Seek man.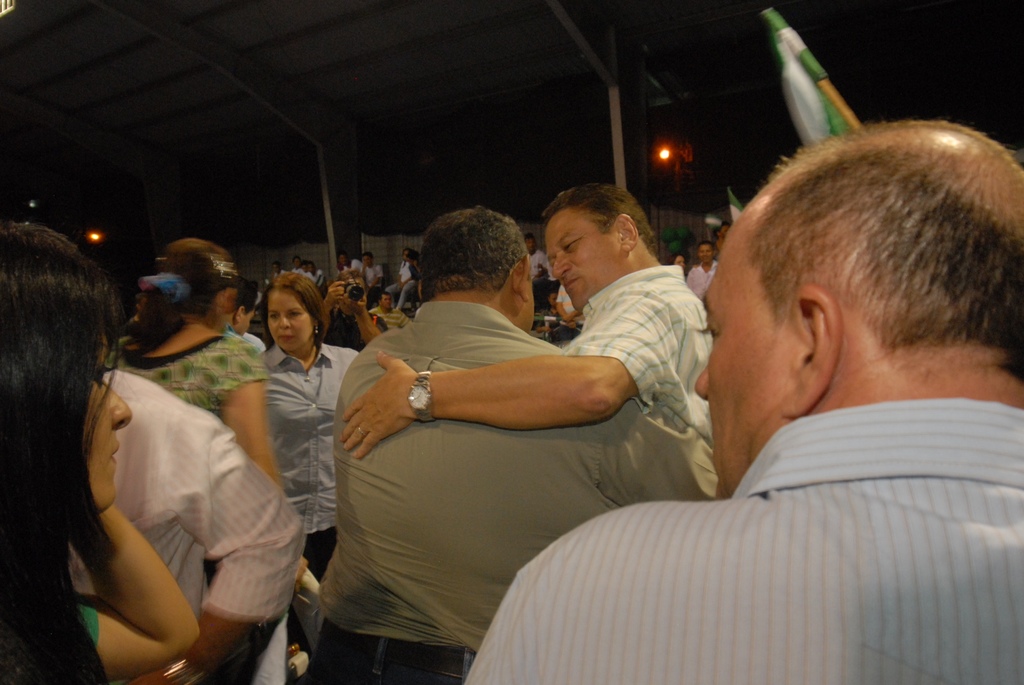
Rect(305, 209, 724, 684).
